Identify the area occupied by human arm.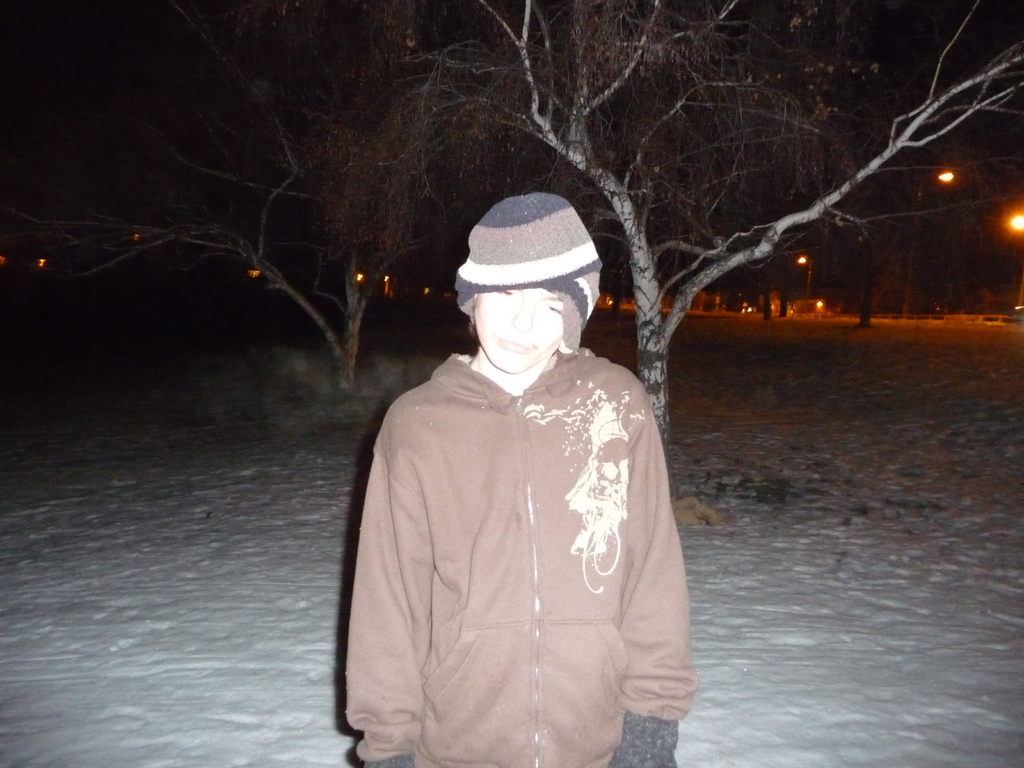
Area: [left=344, top=414, right=419, bottom=767].
